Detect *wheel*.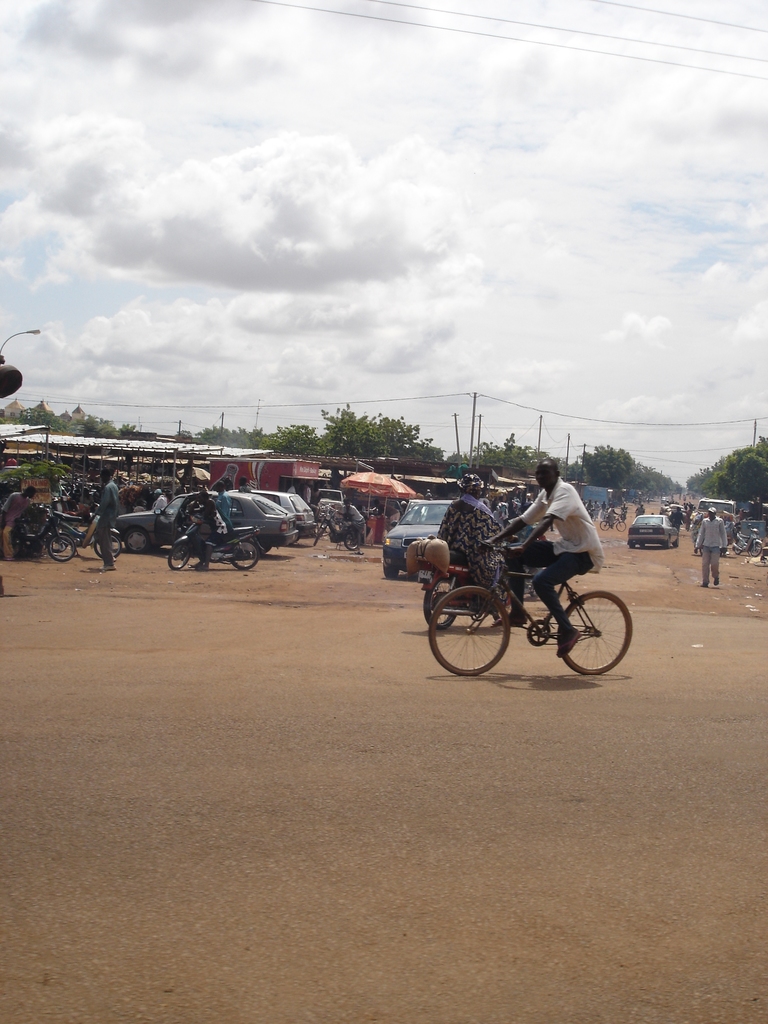
Detected at region(382, 559, 405, 575).
